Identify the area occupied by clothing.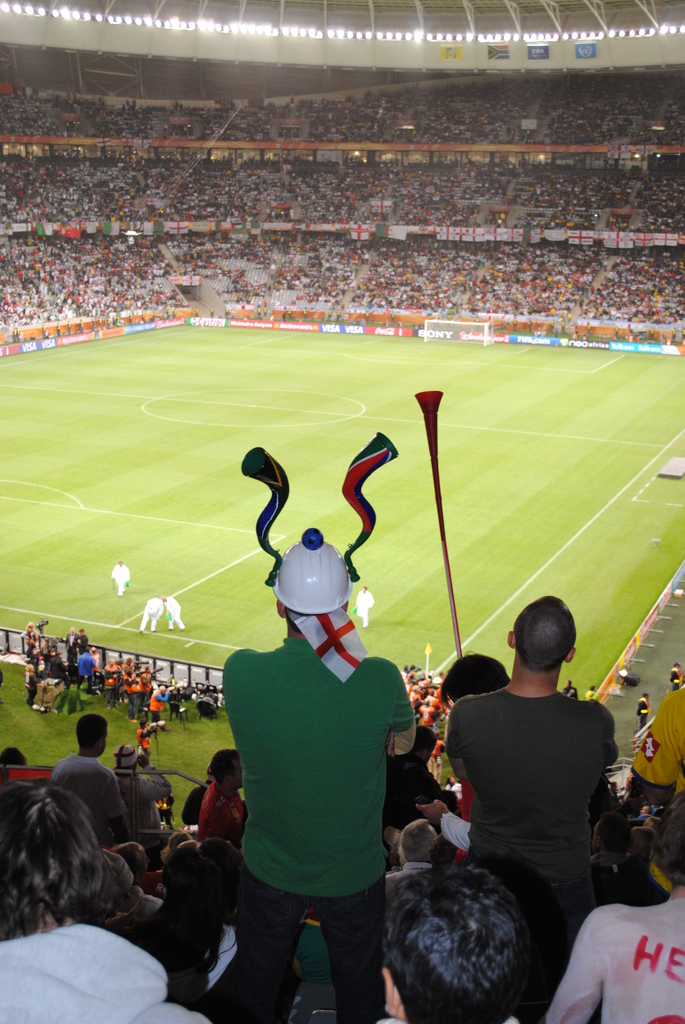
Area: (534,889,684,1023).
